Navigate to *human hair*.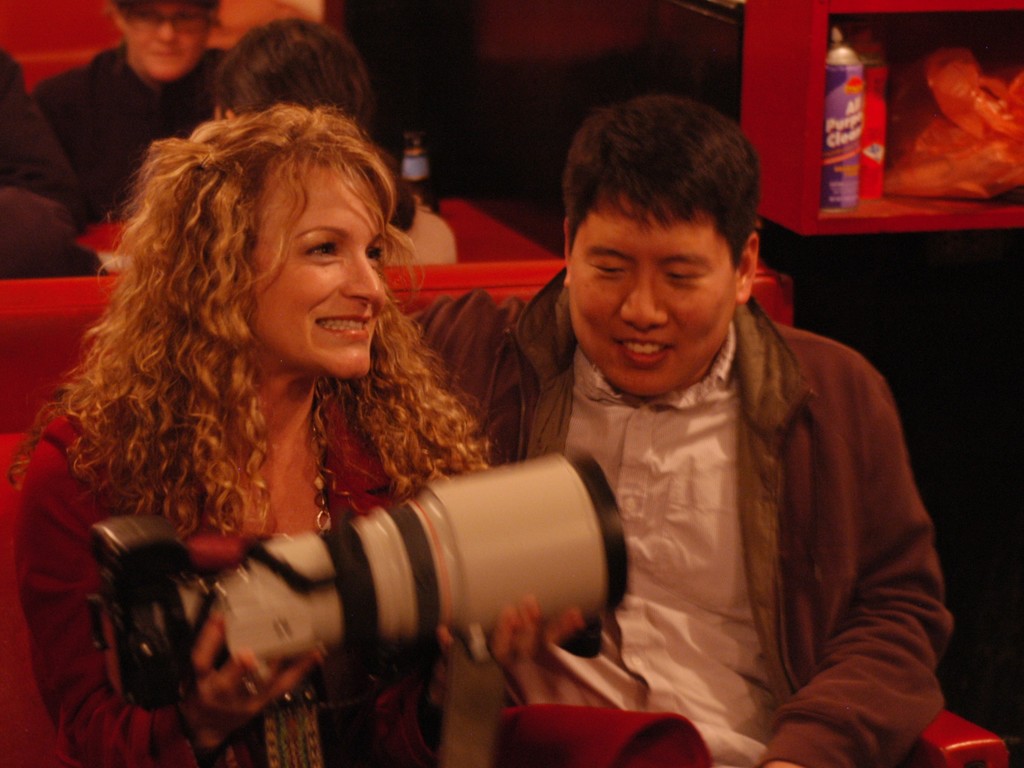
Navigation target: Rect(564, 88, 763, 274).
